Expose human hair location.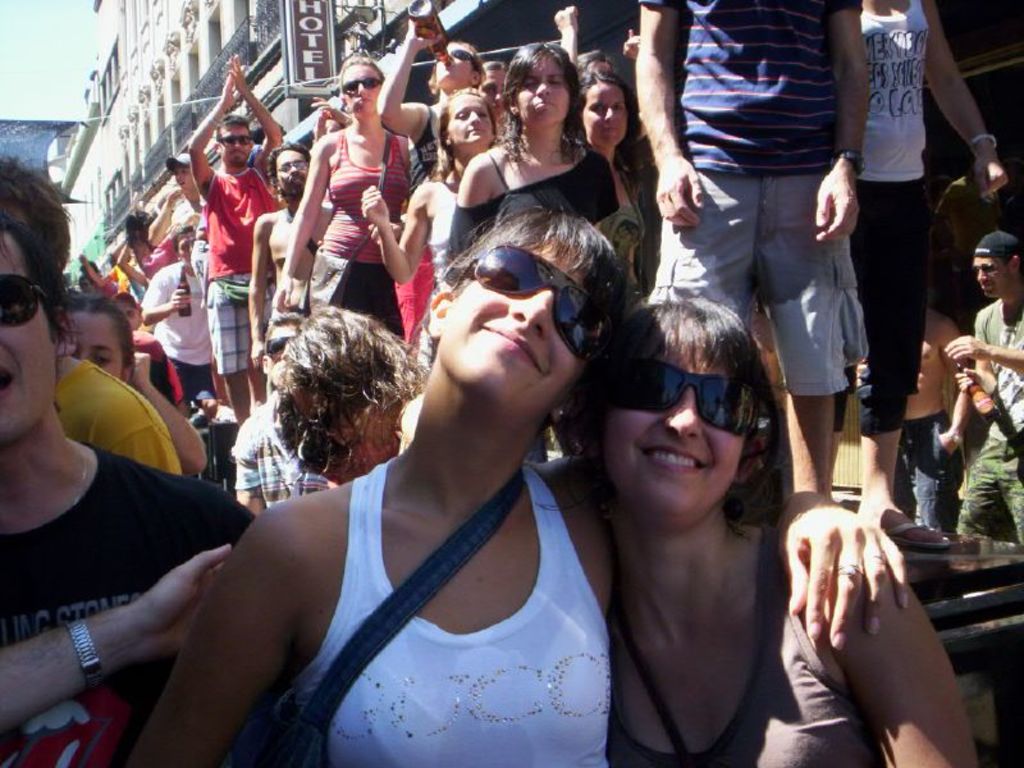
Exposed at box(429, 182, 625, 369).
